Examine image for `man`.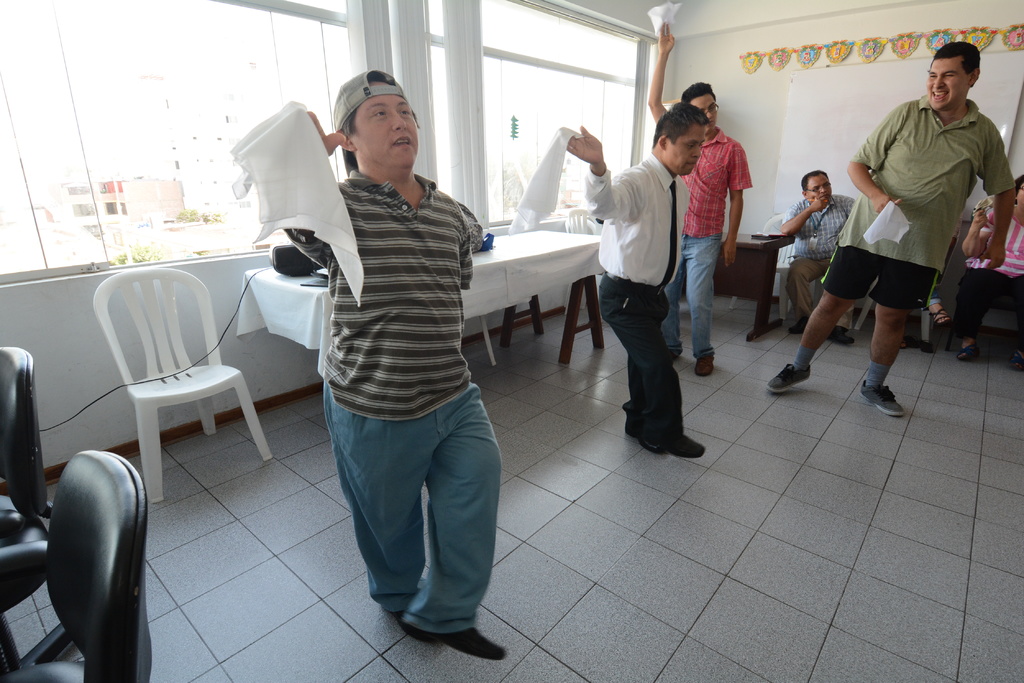
Examination result: bbox=(780, 171, 858, 350).
